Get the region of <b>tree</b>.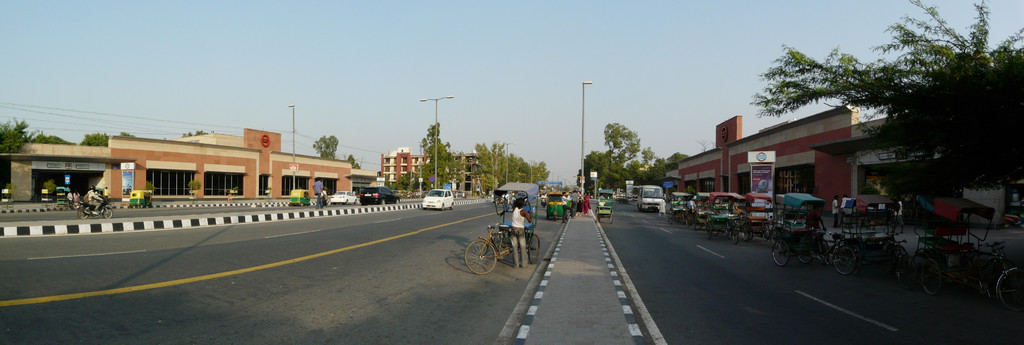
box(742, 0, 1023, 198).
